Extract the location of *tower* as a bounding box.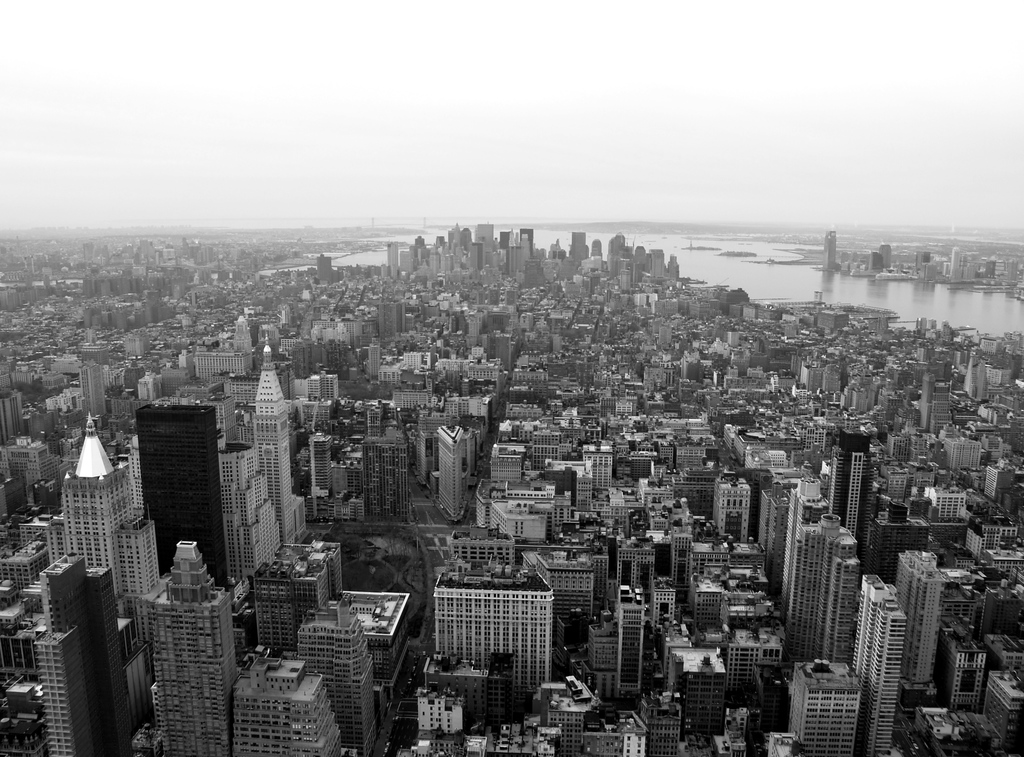
[144,528,252,742].
